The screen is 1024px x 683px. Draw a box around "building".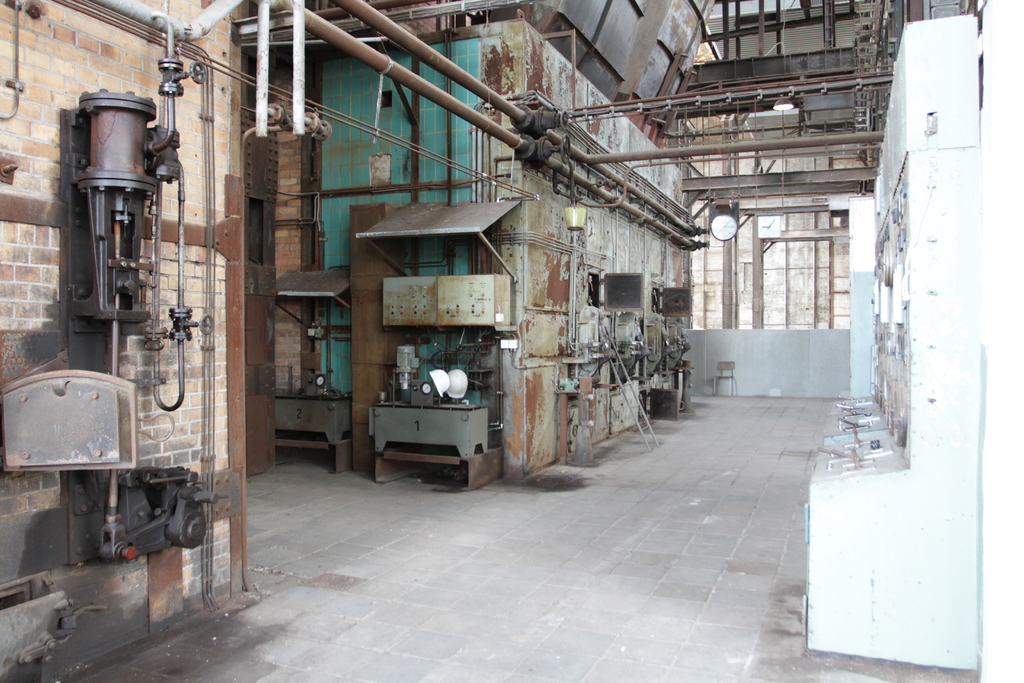
locate(0, 0, 989, 682).
